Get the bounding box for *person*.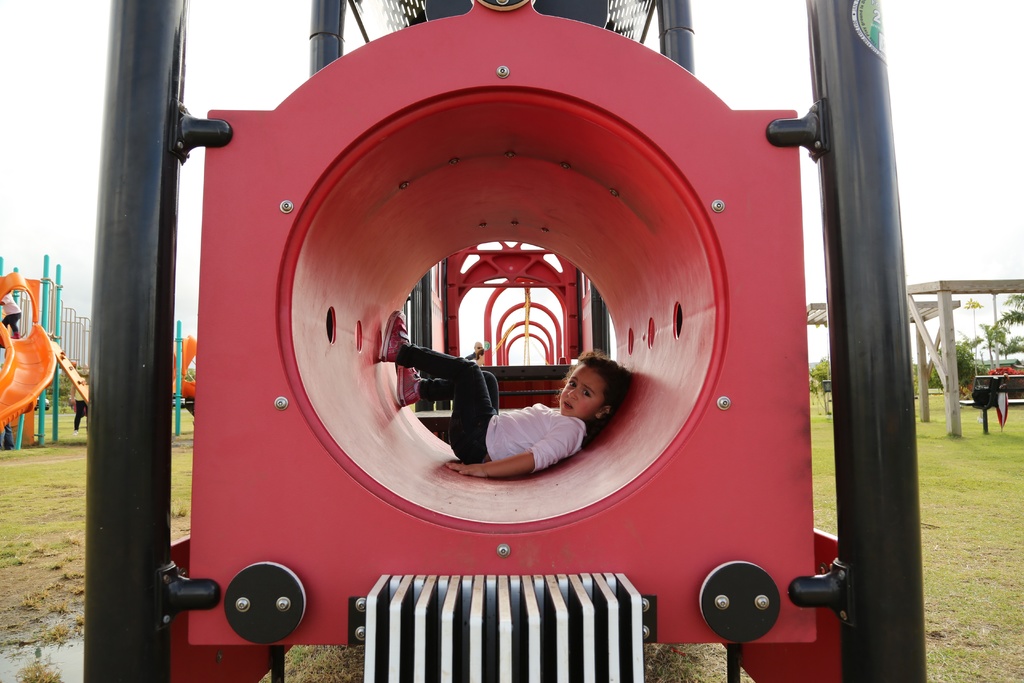
69 379 90 436.
